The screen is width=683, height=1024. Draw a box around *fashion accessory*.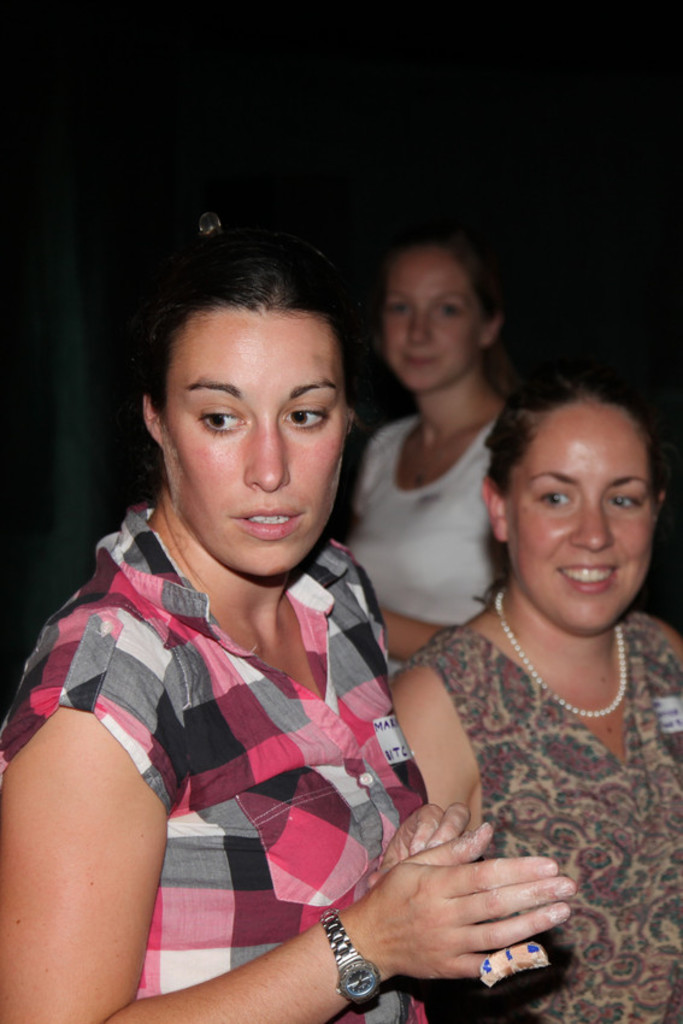
{"x1": 496, "y1": 590, "x2": 632, "y2": 726}.
